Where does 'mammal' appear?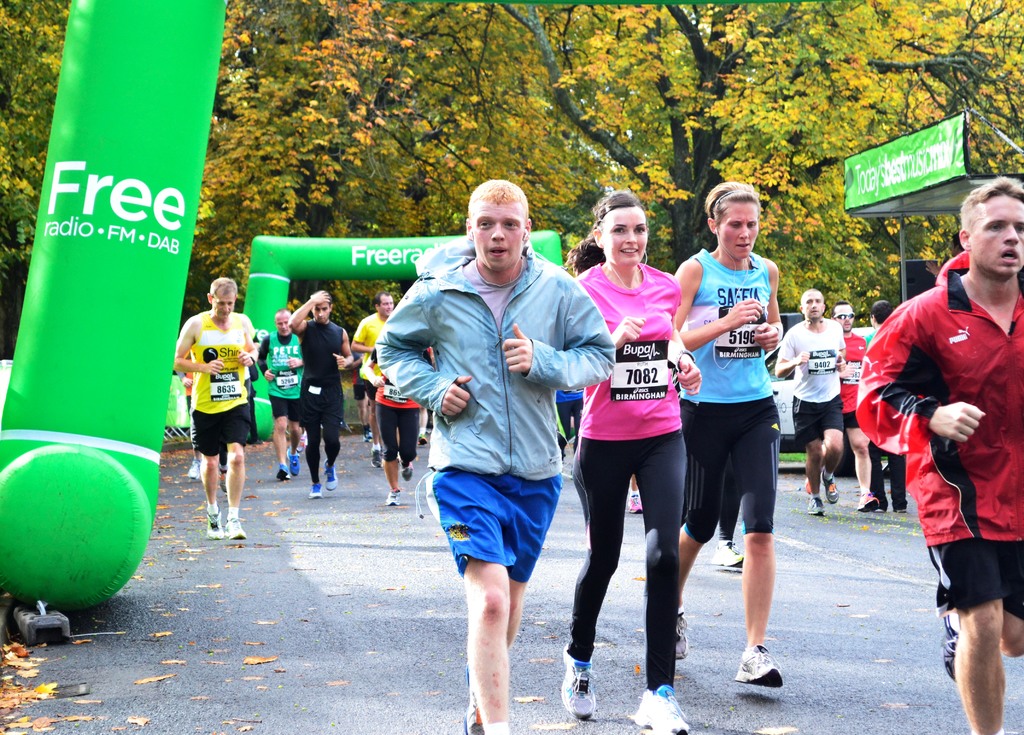
Appears at locate(714, 492, 746, 567).
